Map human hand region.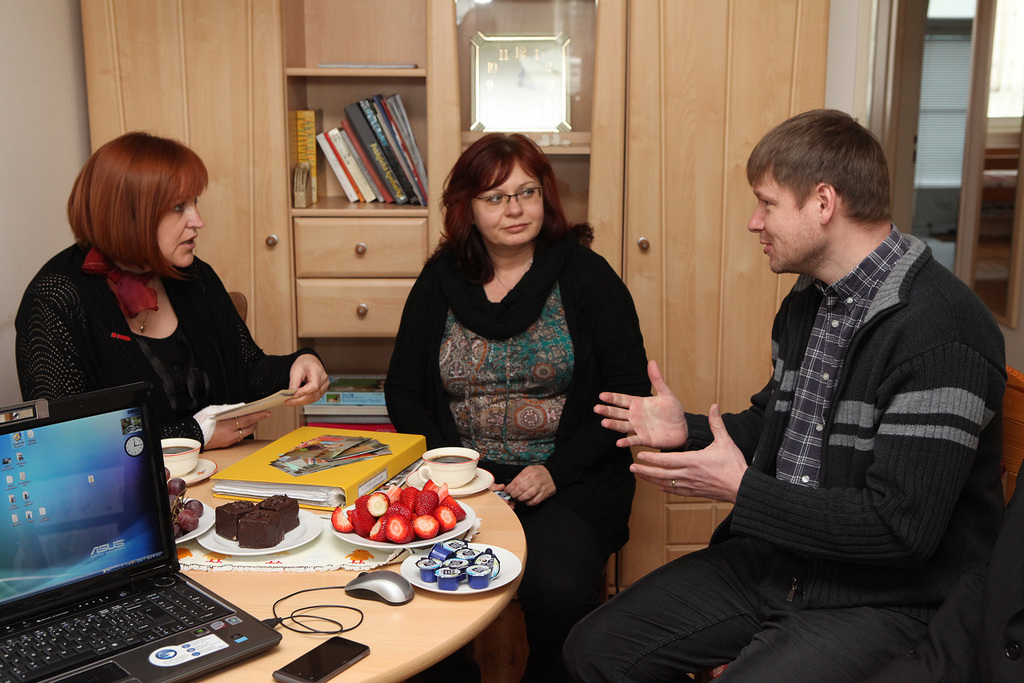
Mapped to x1=195, y1=400, x2=277, y2=450.
